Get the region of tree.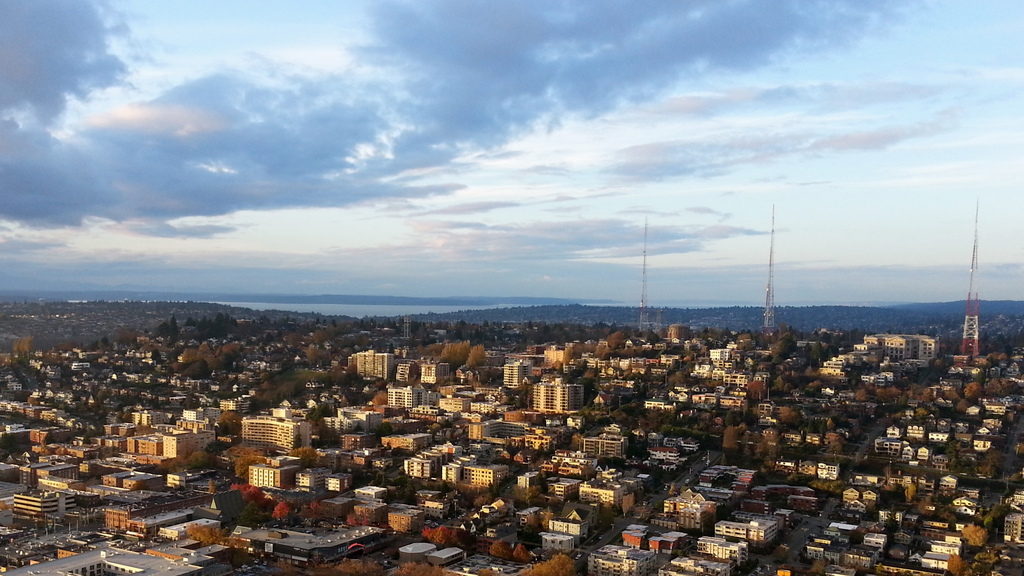
399/559/455/575.
